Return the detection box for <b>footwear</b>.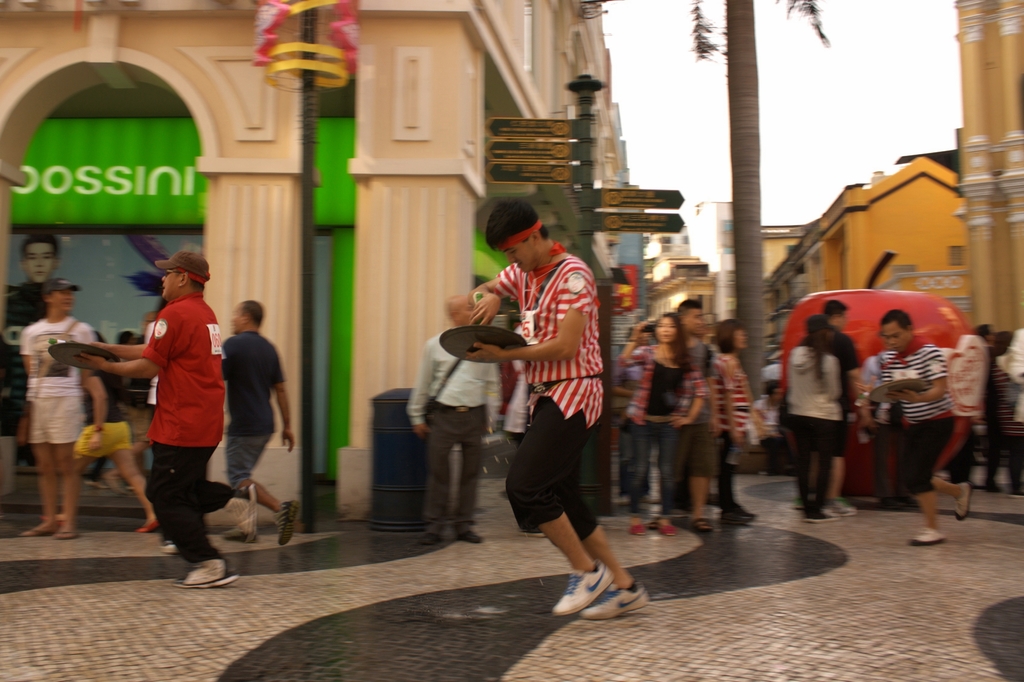
[278,487,299,549].
